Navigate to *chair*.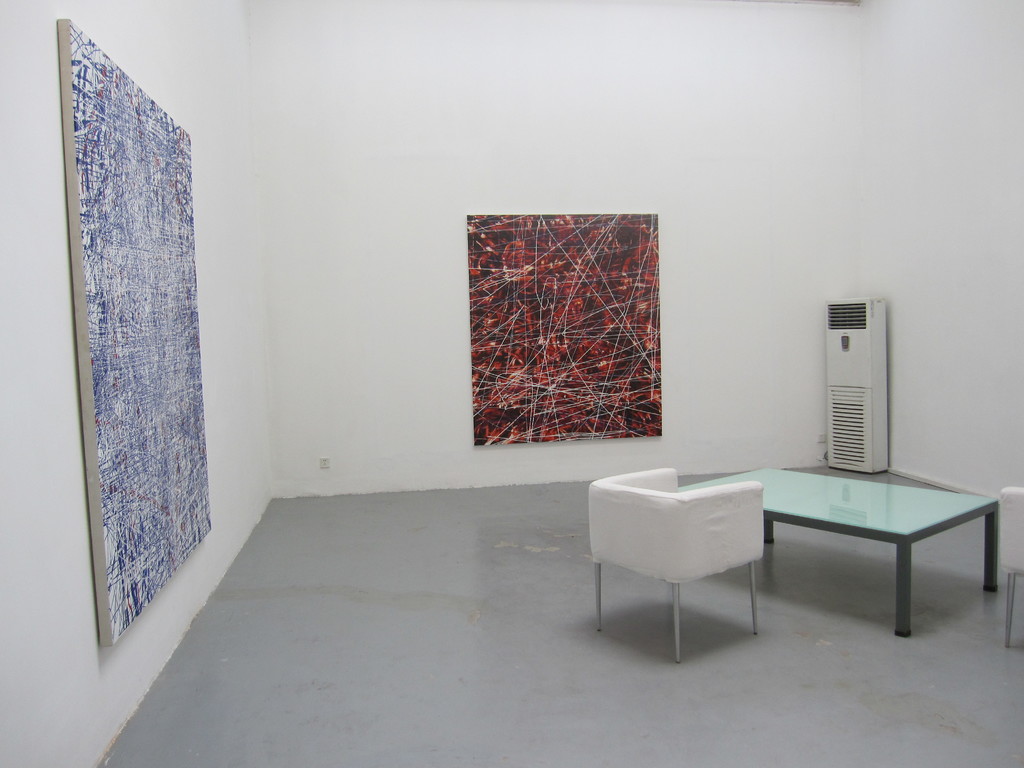
Navigation target: detection(579, 450, 784, 669).
